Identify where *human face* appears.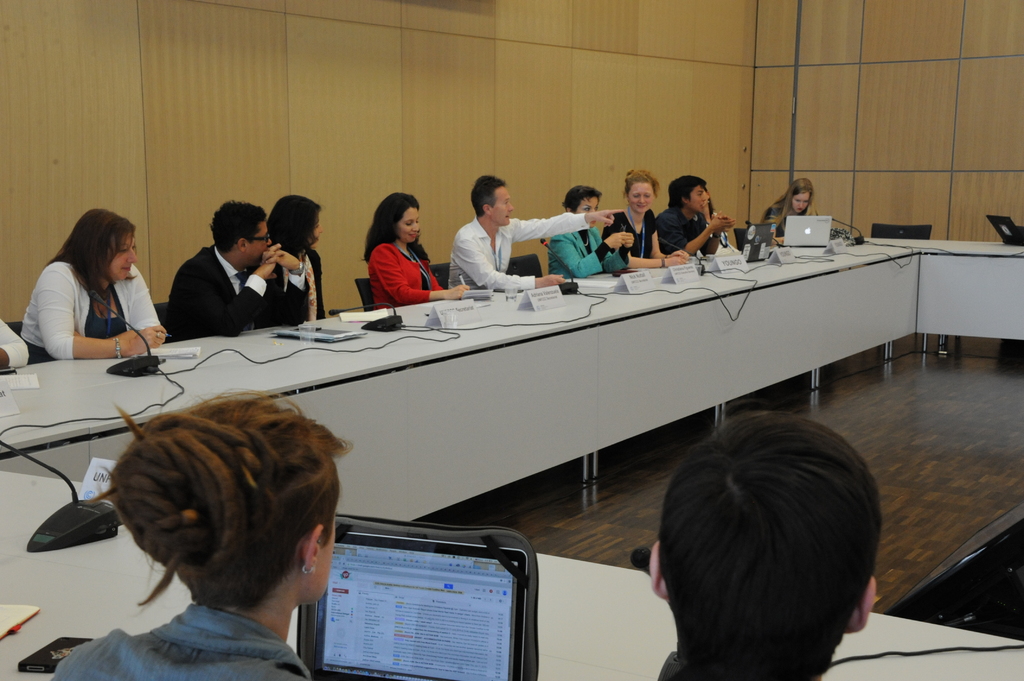
Appears at (310, 213, 322, 242).
